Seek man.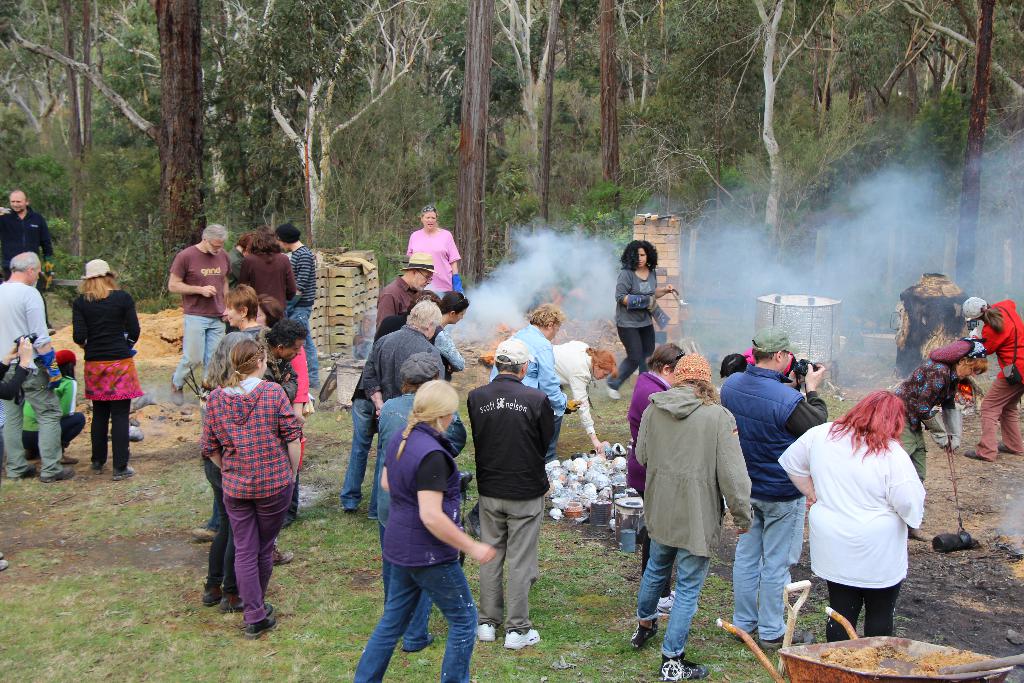
[x1=359, y1=295, x2=447, y2=515].
